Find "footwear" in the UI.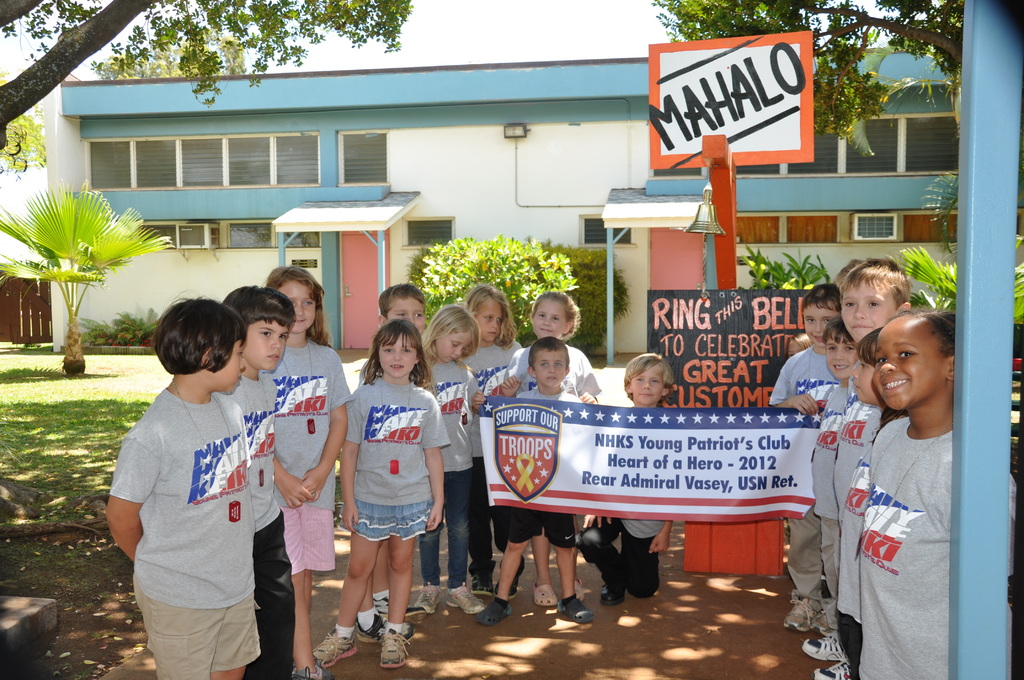
UI element at rect(559, 592, 597, 622).
